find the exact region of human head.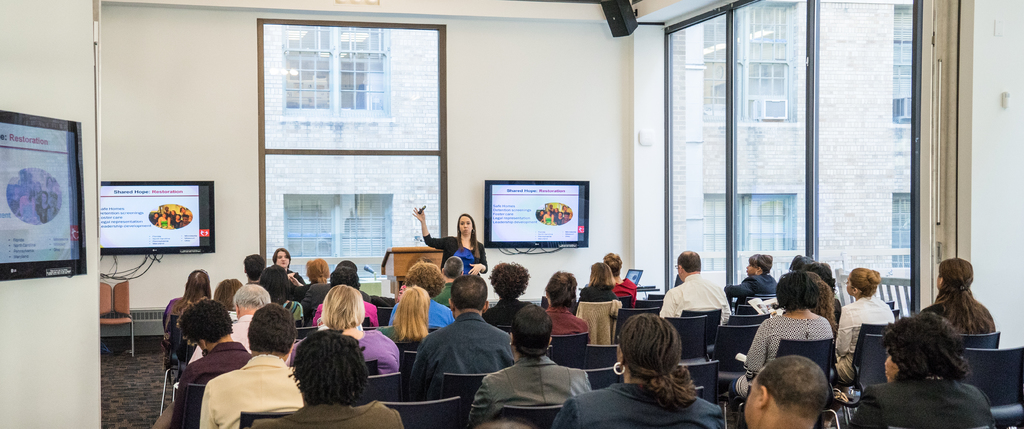
Exact region: 543, 270, 581, 309.
